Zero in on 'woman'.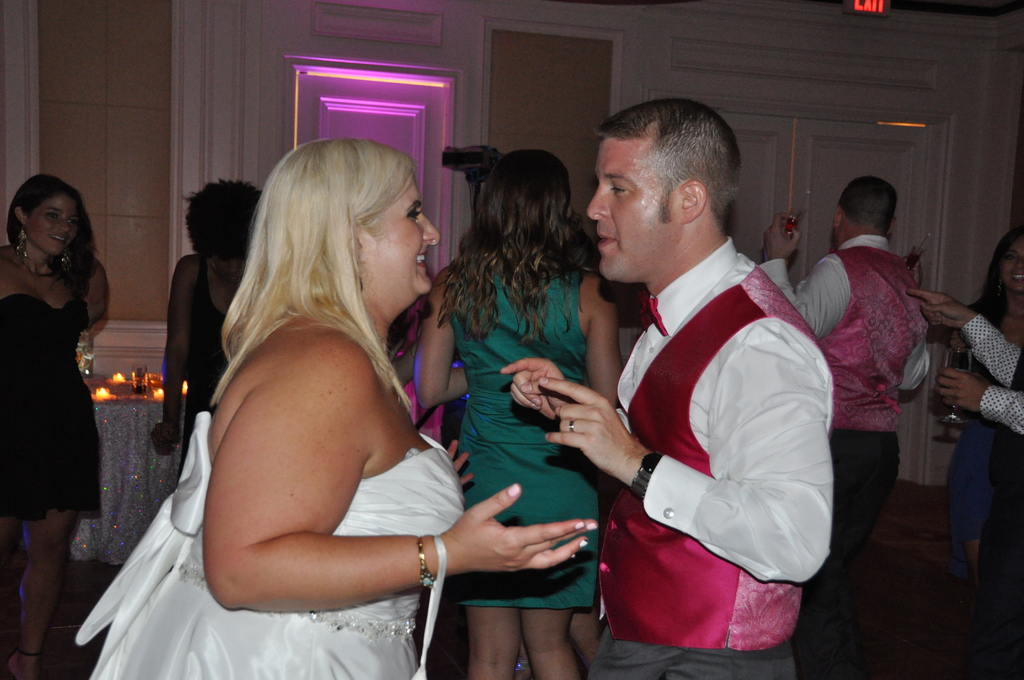
Zeroed in: l=940, t=216, r=1023, b=646.
